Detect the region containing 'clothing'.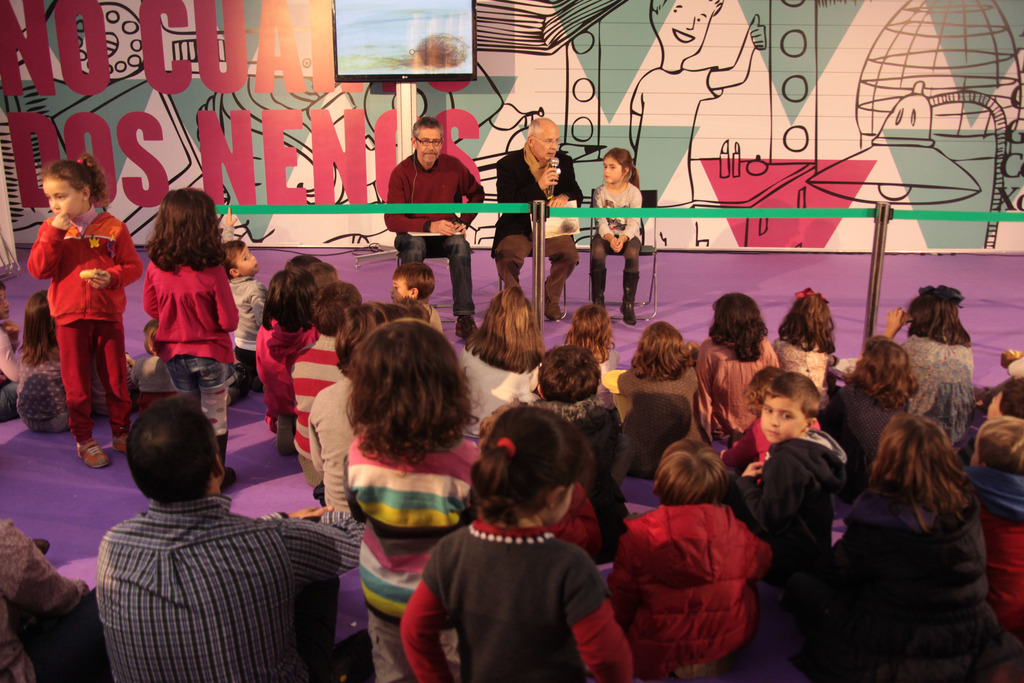
[14,342,76,435].
